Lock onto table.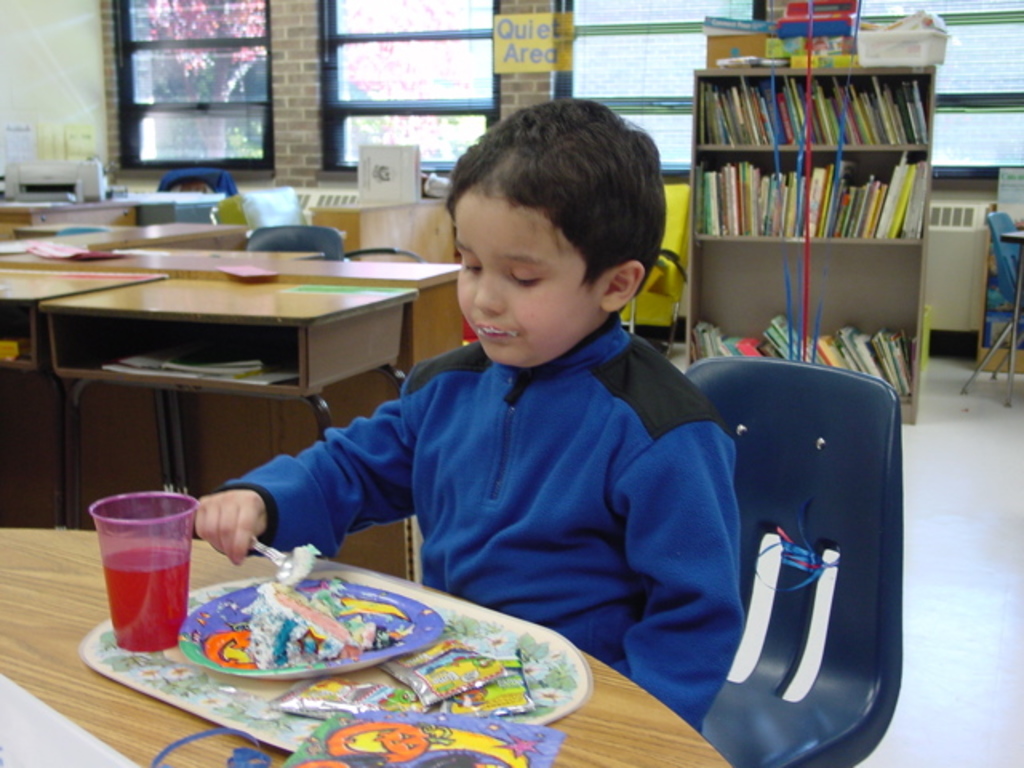
Locked: x1=35, y1=272, x2=419, y2=525.
